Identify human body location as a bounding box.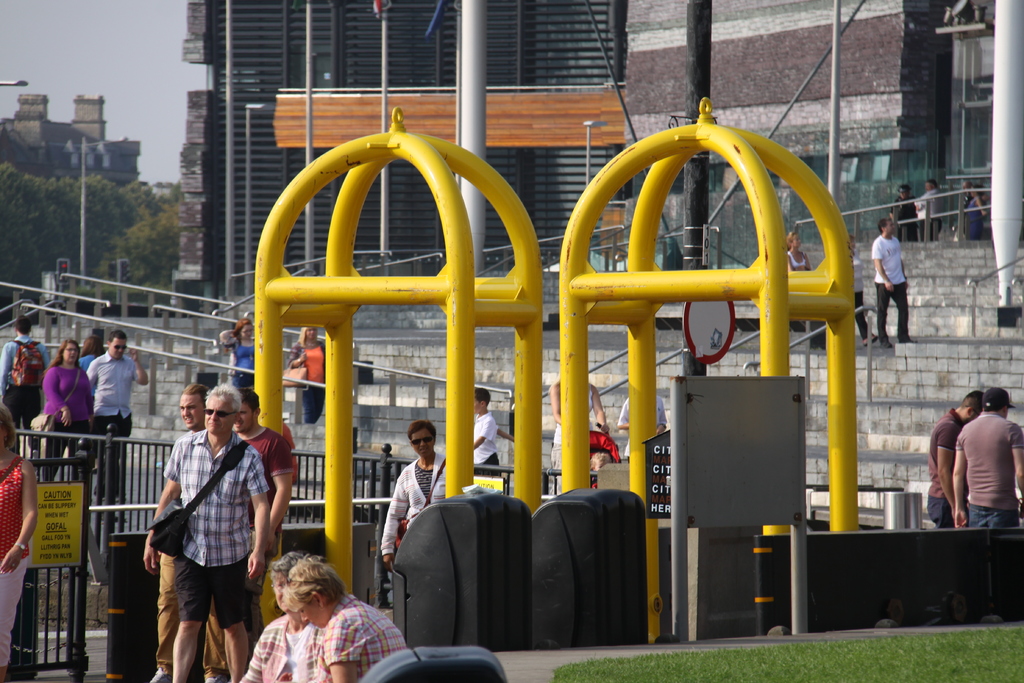
box(927, 409, 974, 531).
